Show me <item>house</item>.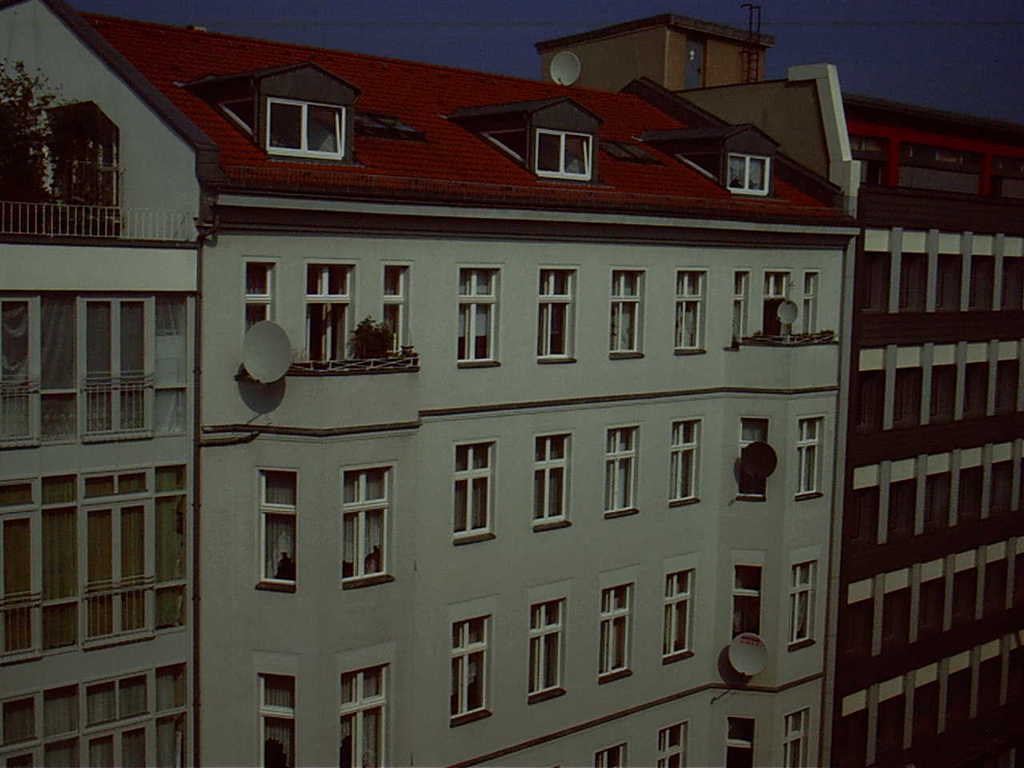
<item>house</item> is here: <region>6, 196, 194, 767</region>.
